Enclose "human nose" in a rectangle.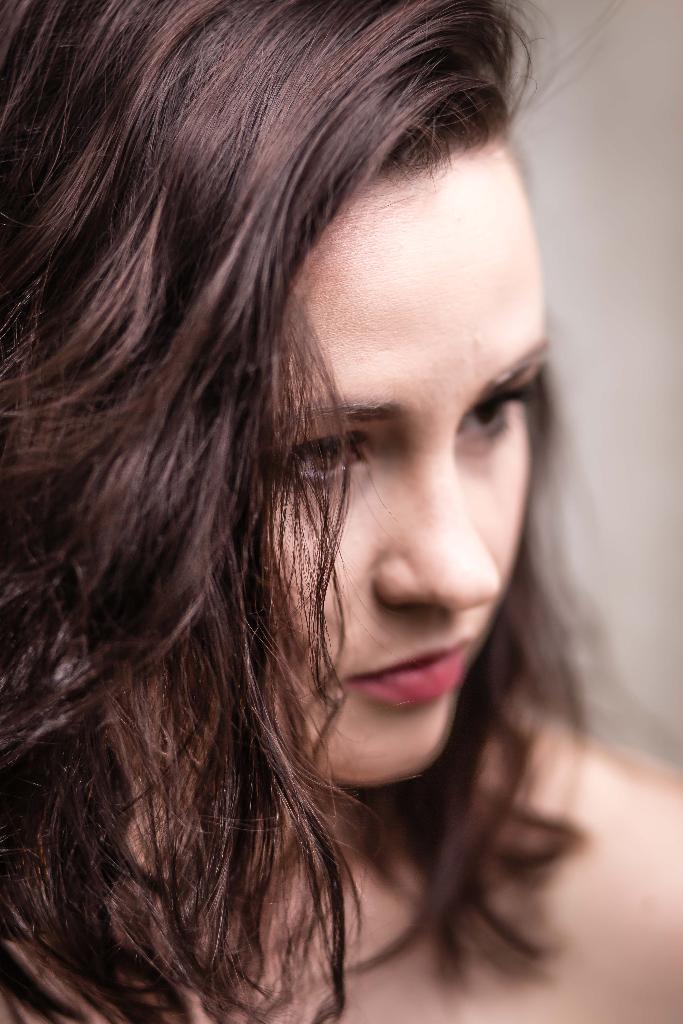
pyautogui.locateOnScreen(367, 436, 506, 621).
